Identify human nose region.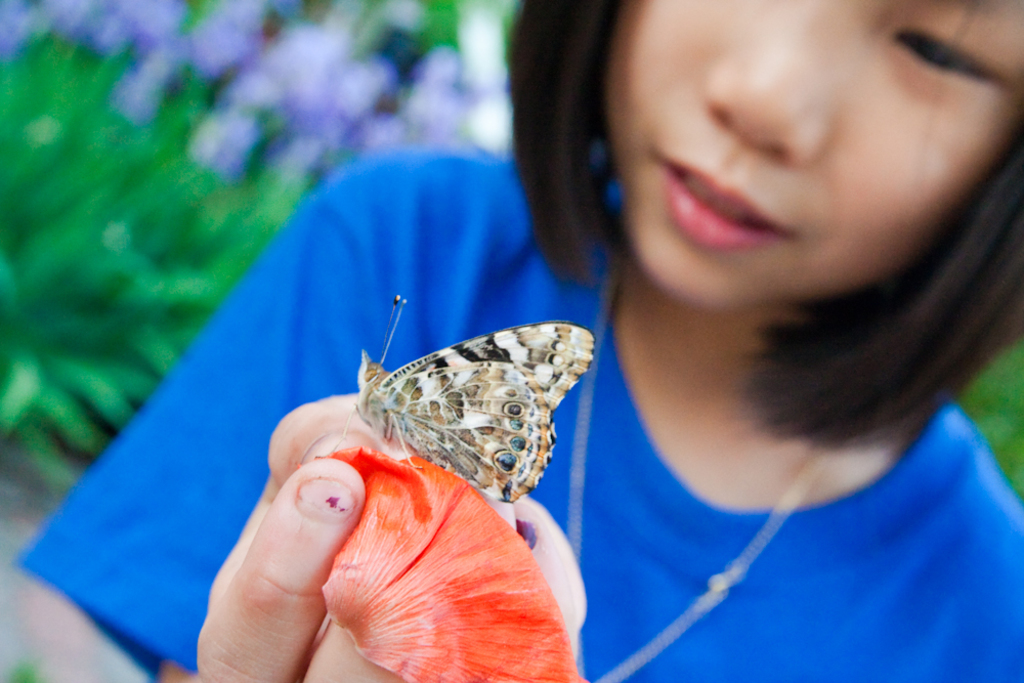
Region: (left=696, top=11, right=844, bottom=169).
